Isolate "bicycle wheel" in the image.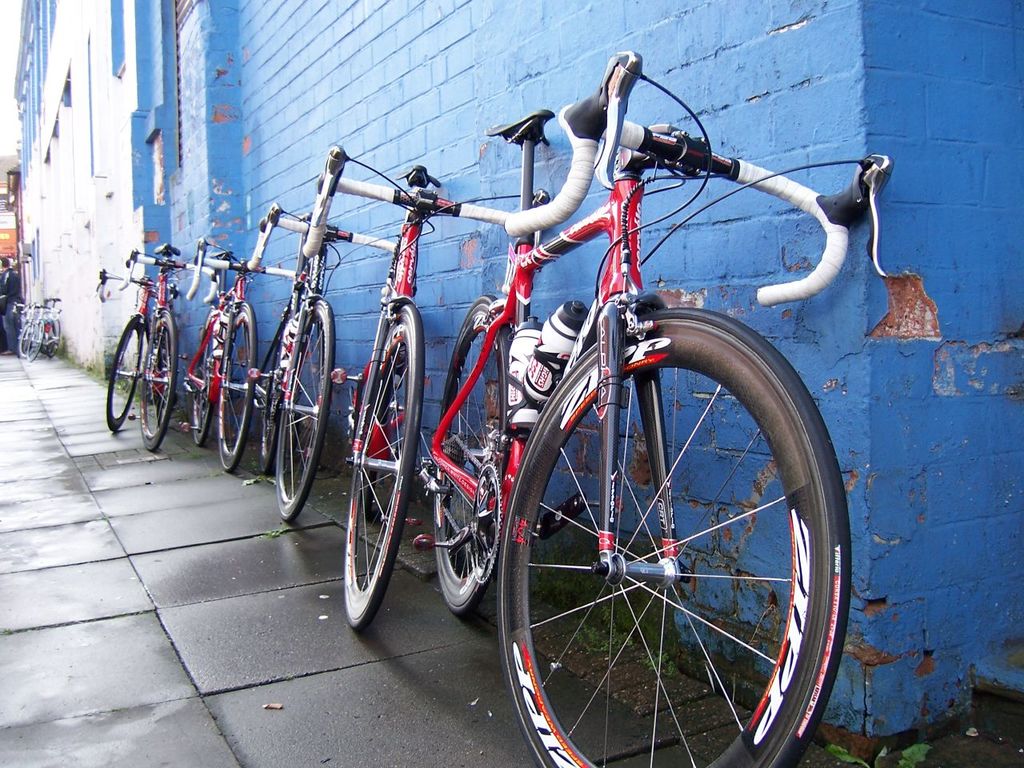
Isolated region: <region>28, 312, 50, 362</region>.
